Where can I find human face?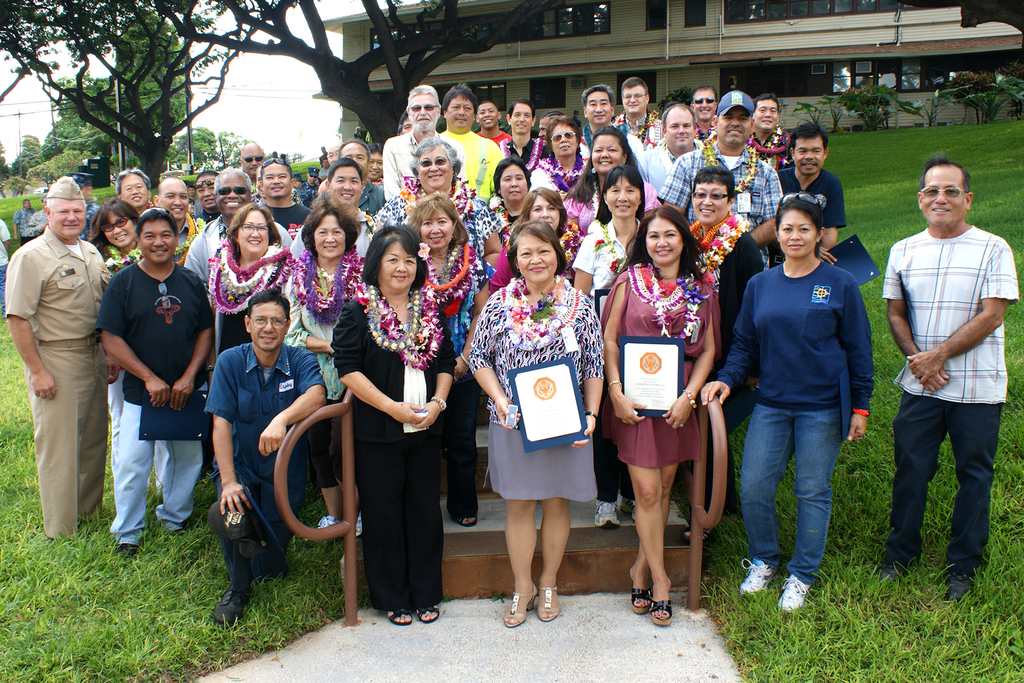
You can find it at [264,163,290,198].
